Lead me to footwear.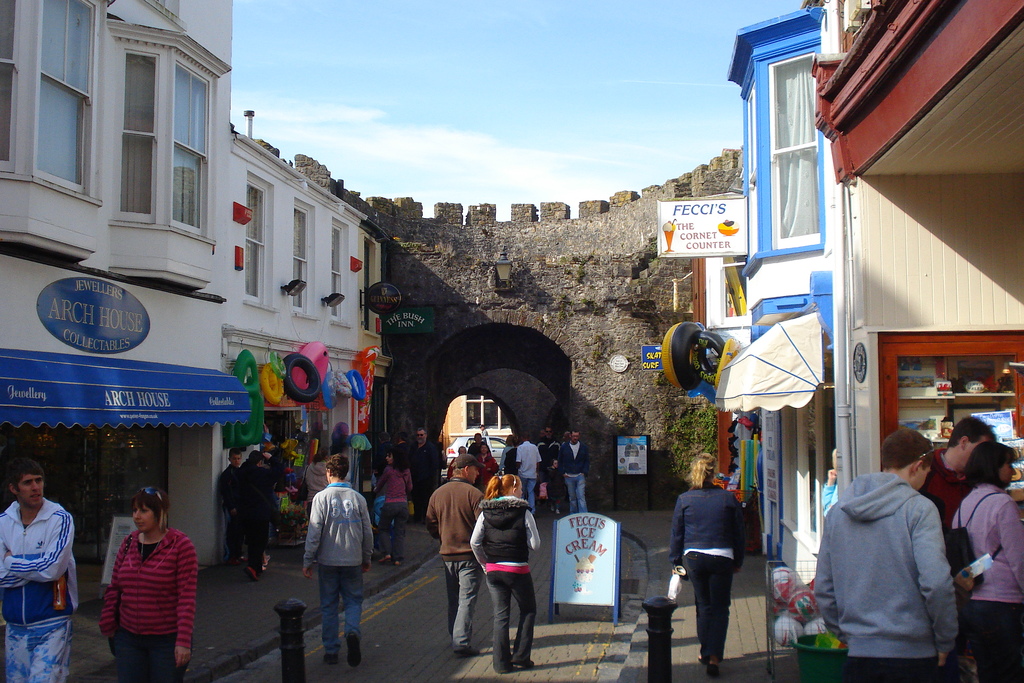
Lead to locate(344, 637, 362, 668).
